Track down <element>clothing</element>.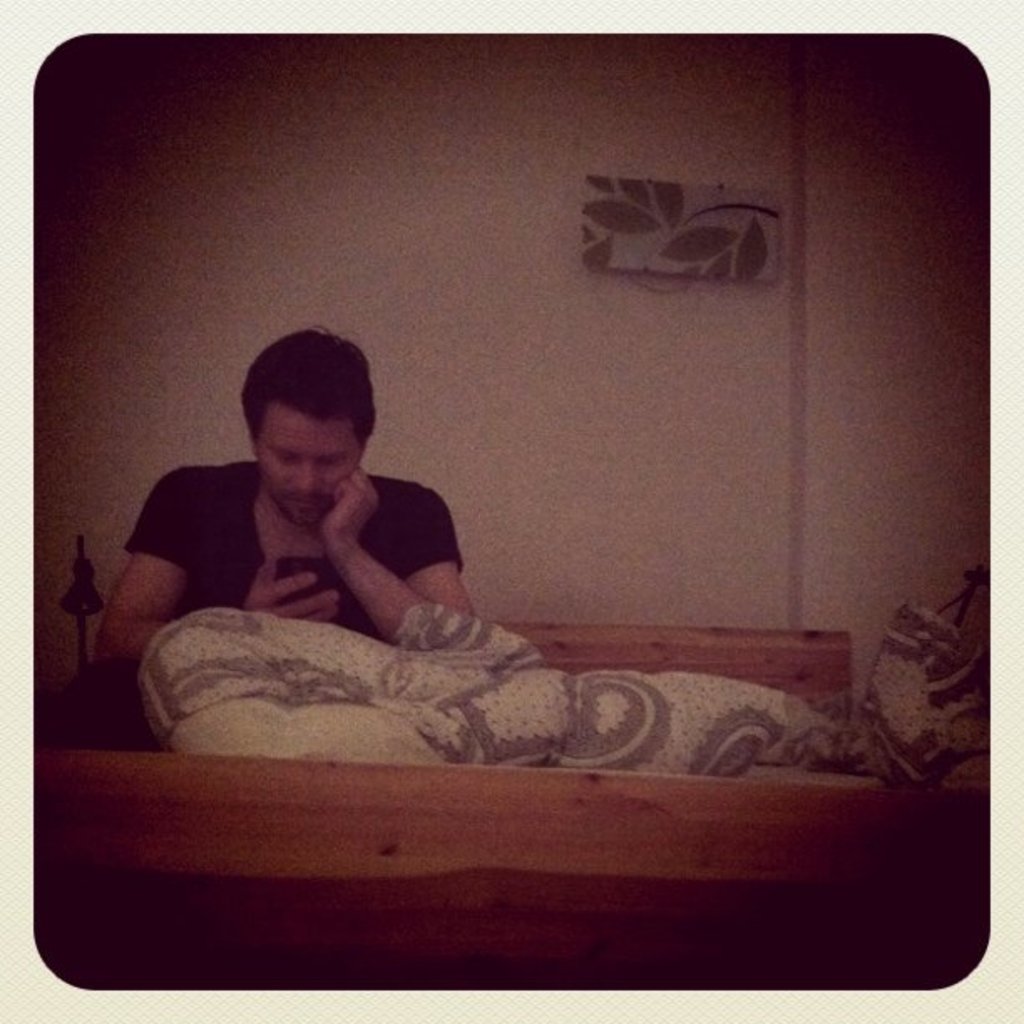
Tracked to 131,435,509,651.
